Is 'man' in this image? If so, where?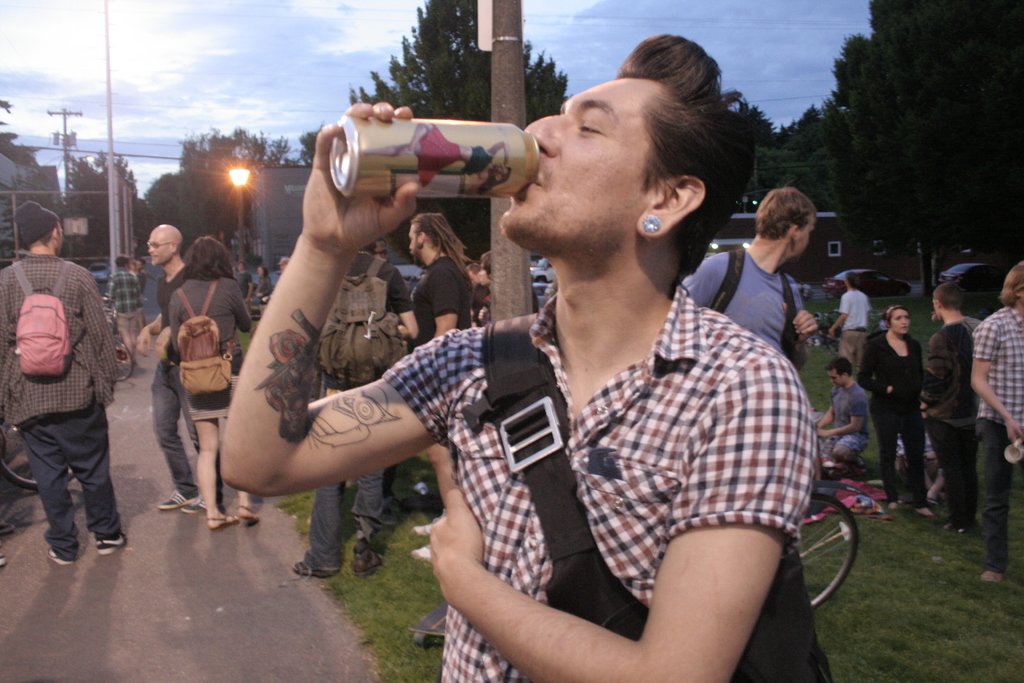
Yes, at l=984, t=246, r=1023, b=598.
